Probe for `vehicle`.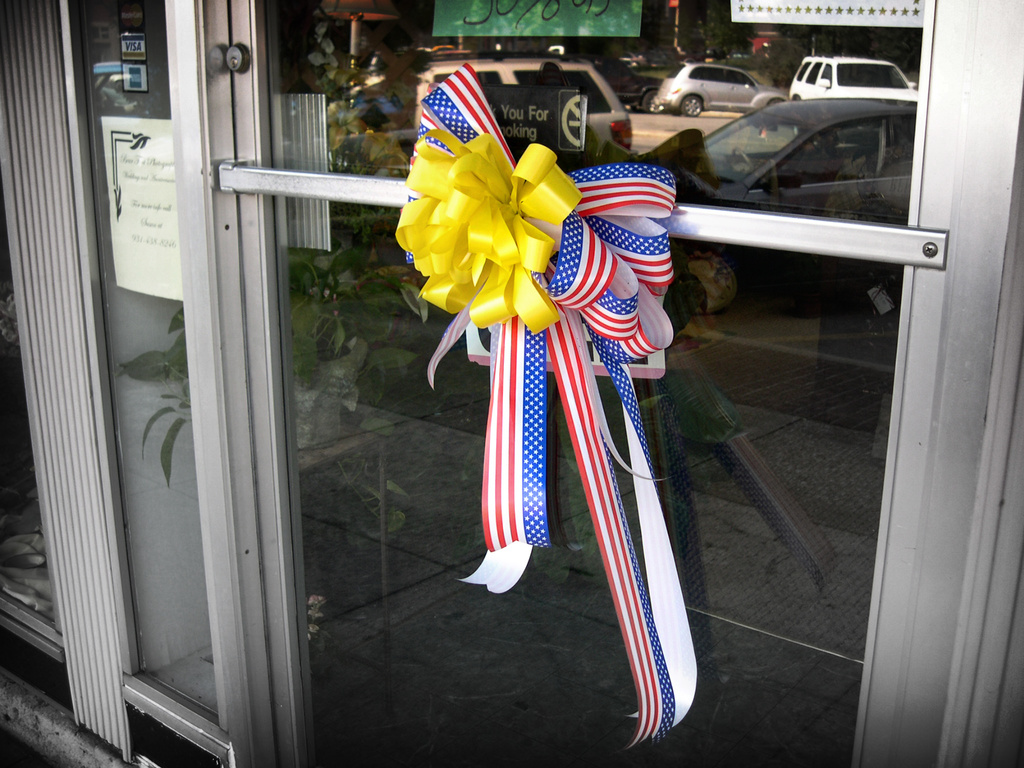
Probe result: [x1=650, y1=52, x2=783, y2=109].
